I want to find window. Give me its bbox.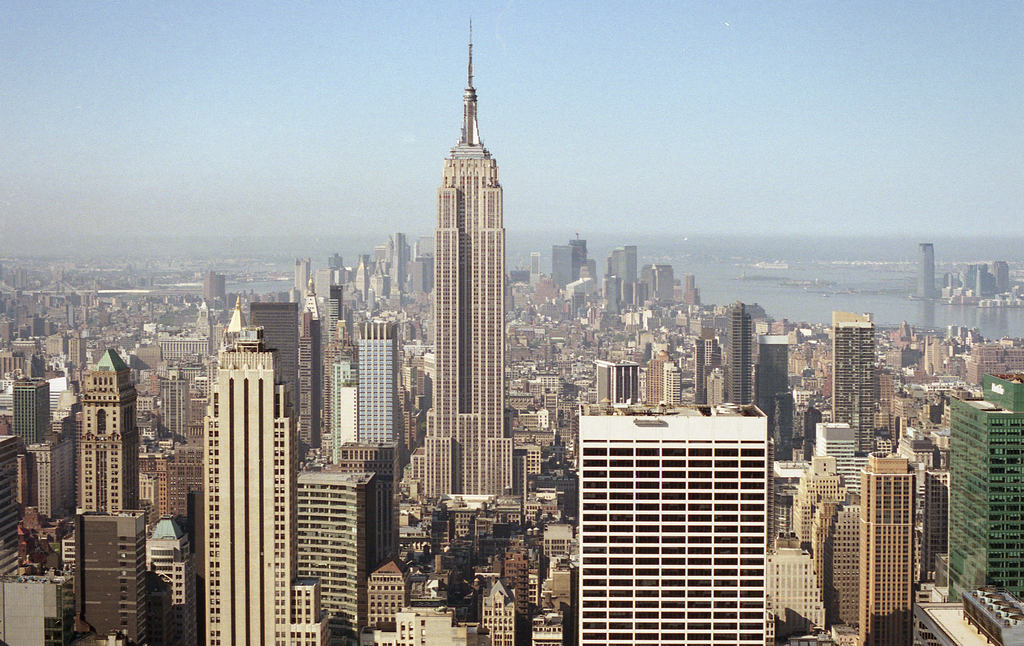
<box>737,447,766,456</box>.
